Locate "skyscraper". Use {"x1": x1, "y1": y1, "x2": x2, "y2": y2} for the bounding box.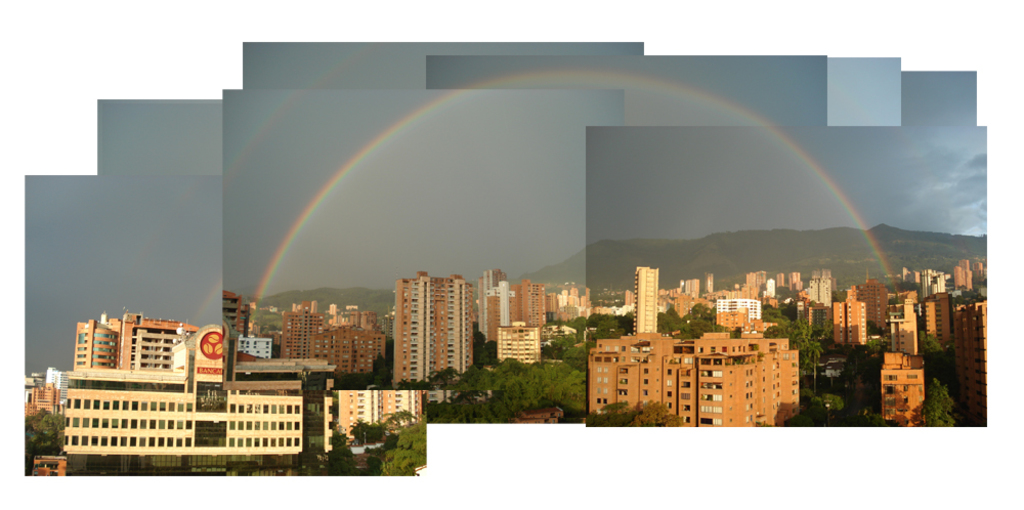
{"x1": 952, "y1": 297, "x2": 988, "y2": 428}.
